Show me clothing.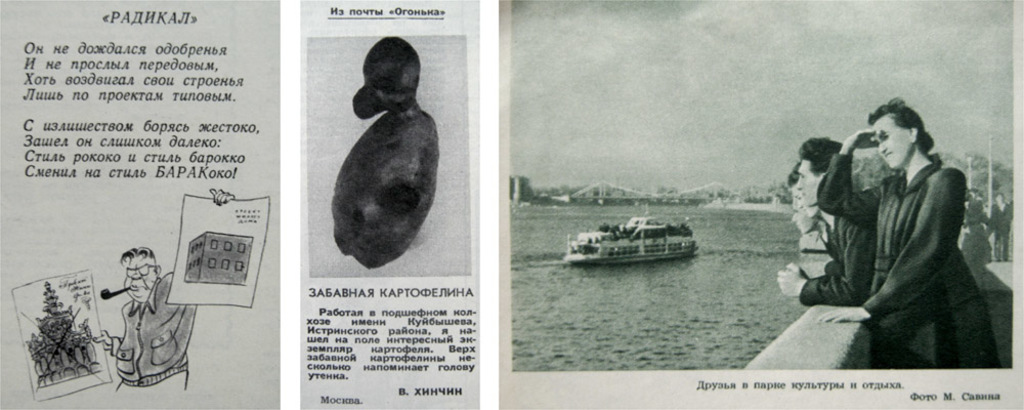
clothing is here: detection(116, 272, 199, 387).
